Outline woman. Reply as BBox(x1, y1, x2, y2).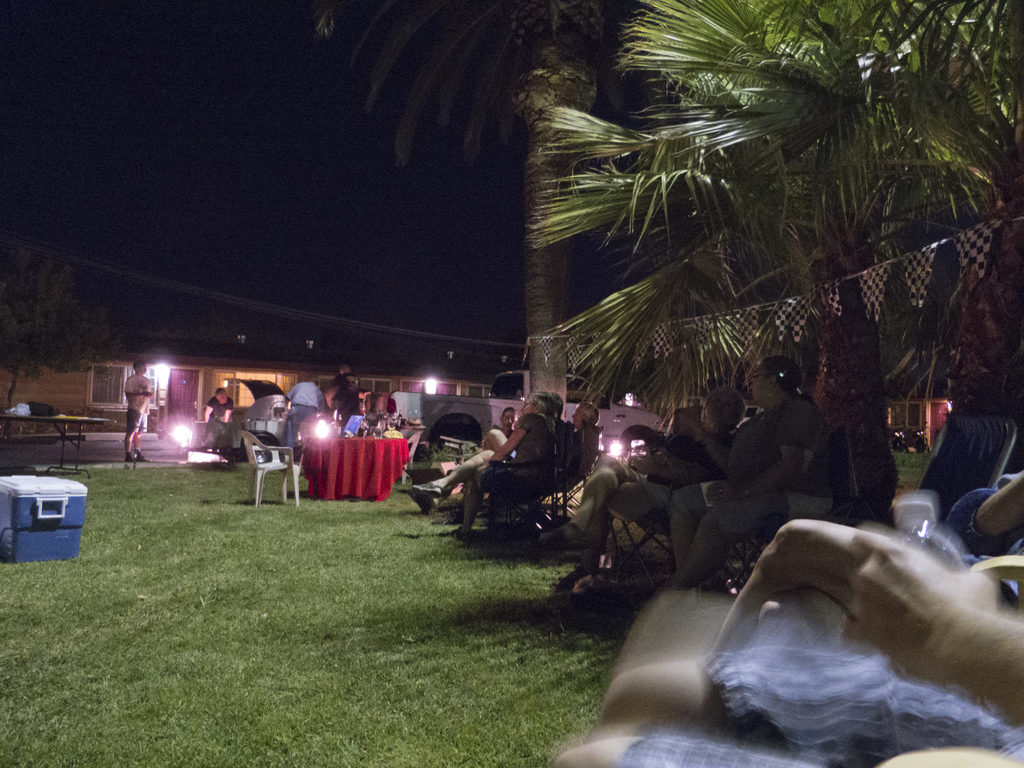
BBox(636, 355, 834, 608).
